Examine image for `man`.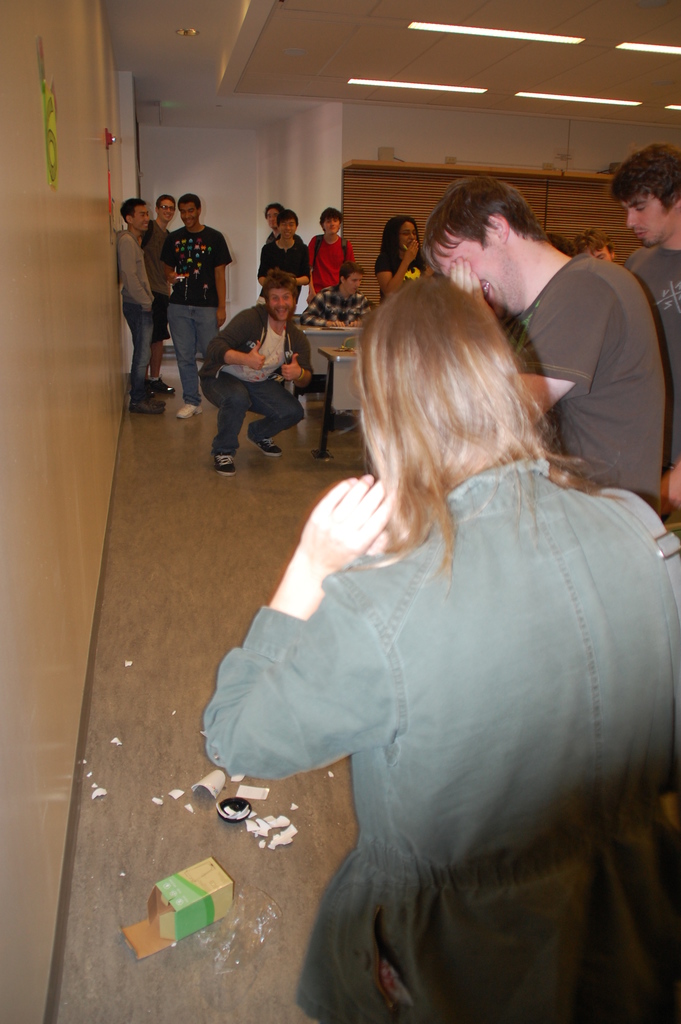
Examination result: {"x1": 299, "y1": 264, "x2": 375, "y2": 333}.
